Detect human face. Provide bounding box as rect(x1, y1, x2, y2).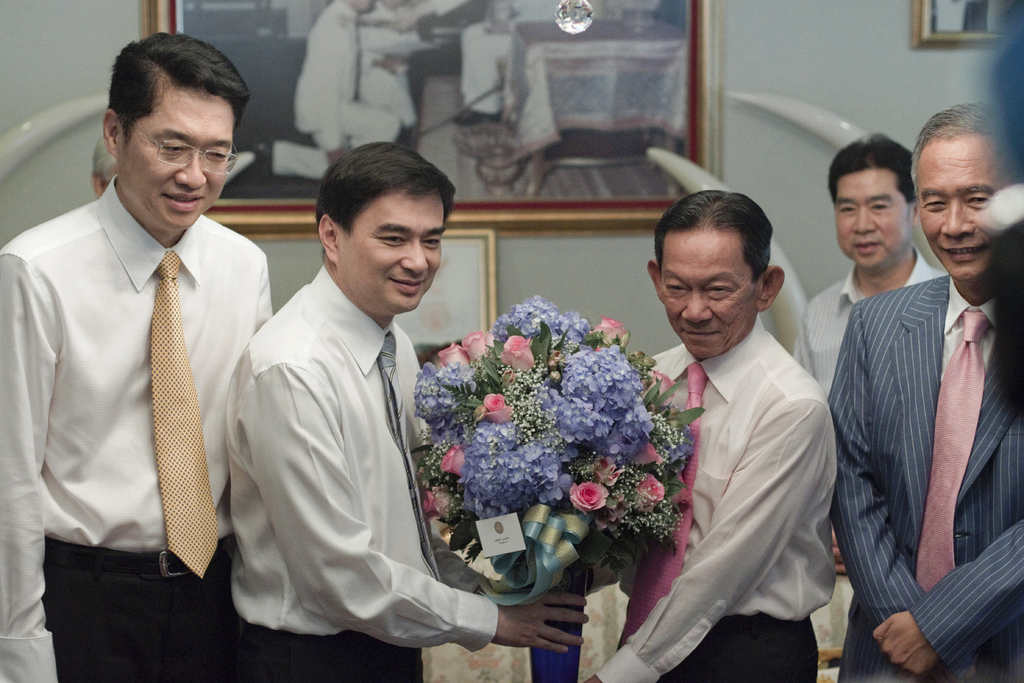
rect(119, 88, 233, 229).
